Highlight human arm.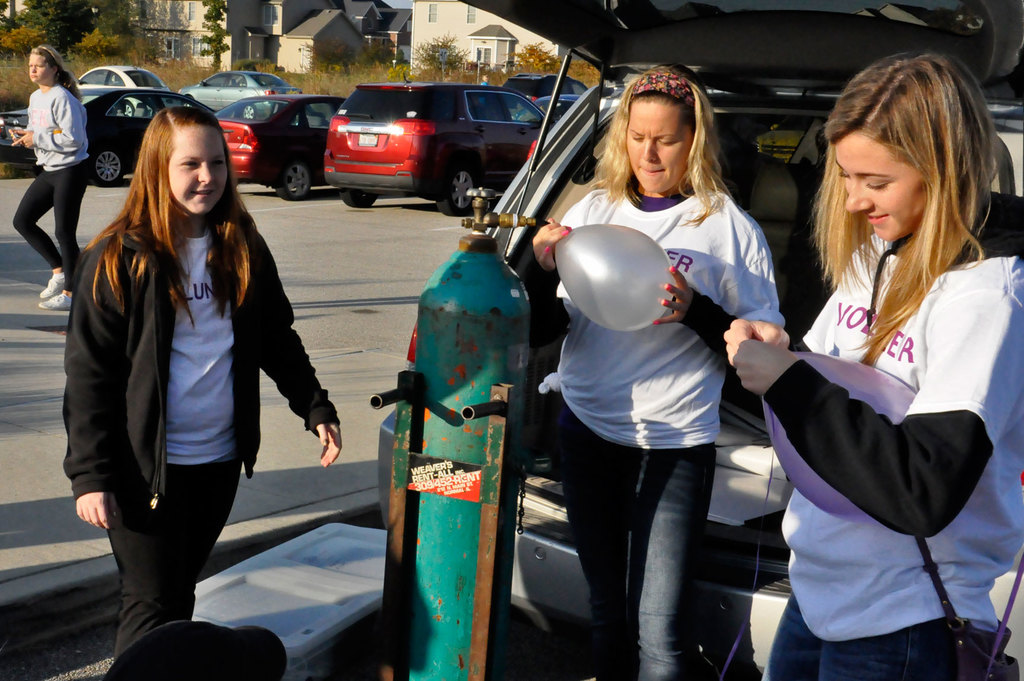
Highlighted region: region(11, 95, 87, 153).
